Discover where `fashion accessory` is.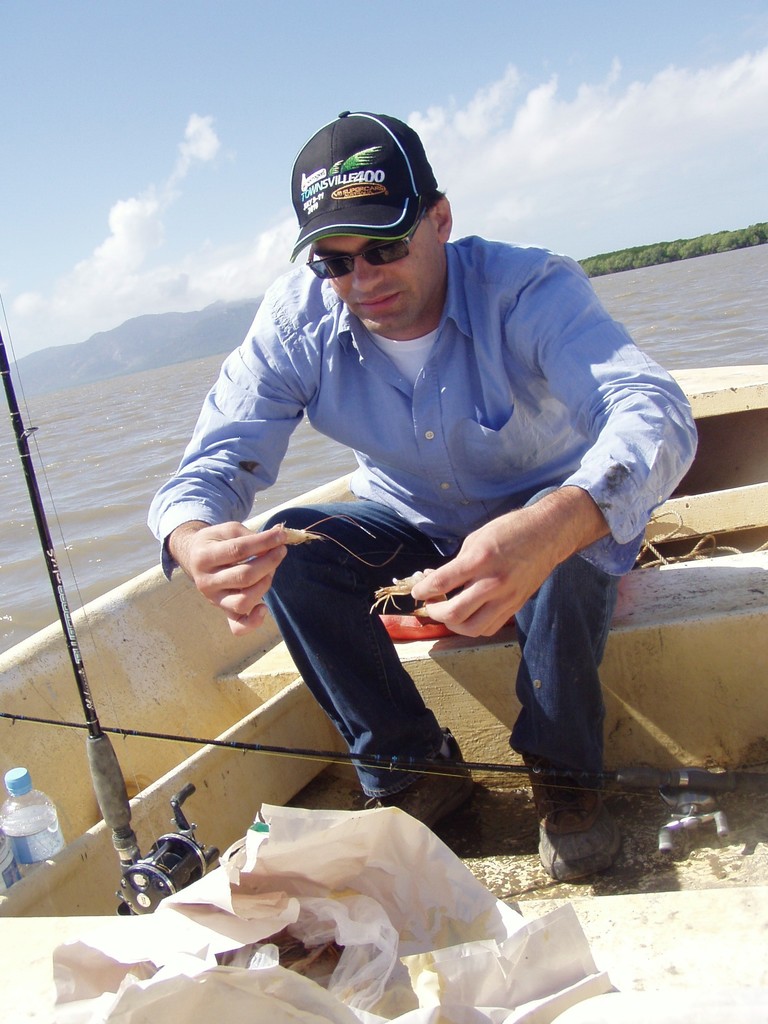
Discovered at select_region(367, 743, 476, 848).
